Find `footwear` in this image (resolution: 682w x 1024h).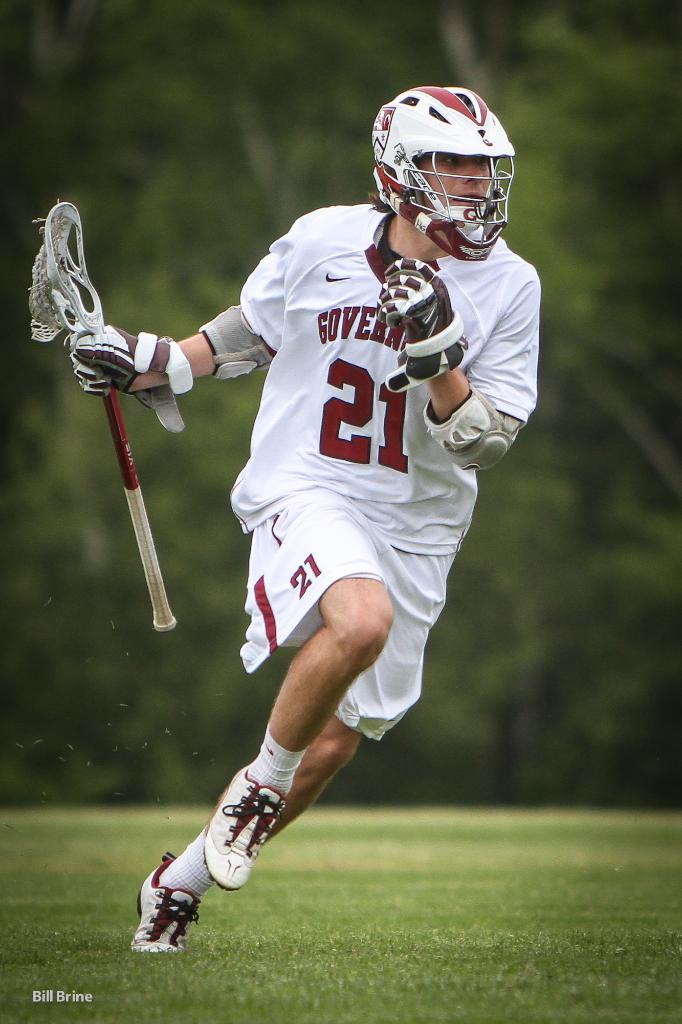
Rect(198, 764, 285, 891).
